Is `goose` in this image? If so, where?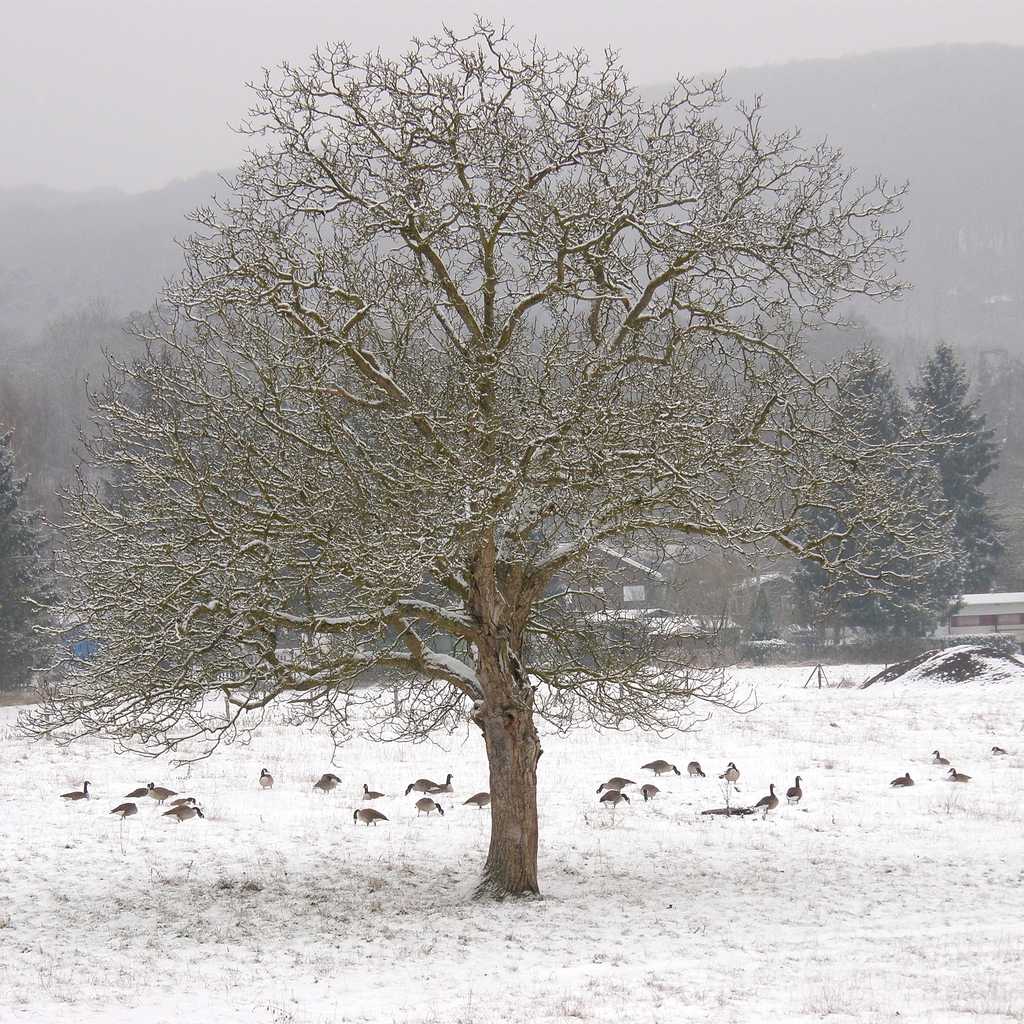
Yes, at <box>173,796,198,807</box>.
